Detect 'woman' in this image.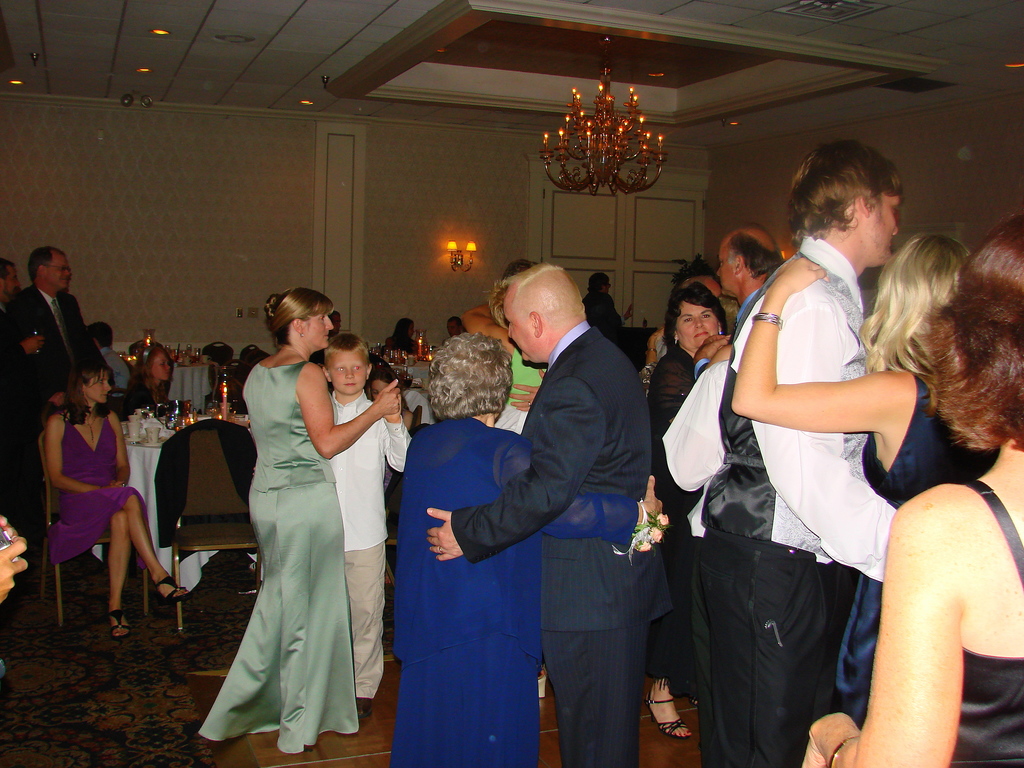
Detection: bbox=(384, 332, 666, 767).
